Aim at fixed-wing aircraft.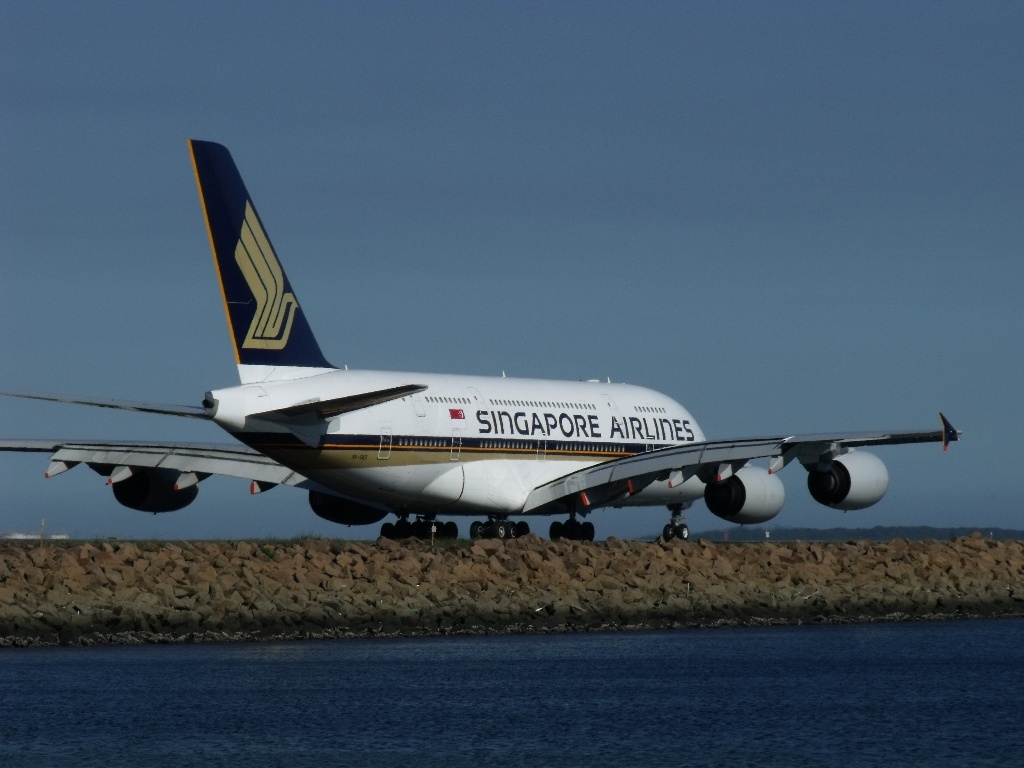
Aimed at [0,142,959,544].
